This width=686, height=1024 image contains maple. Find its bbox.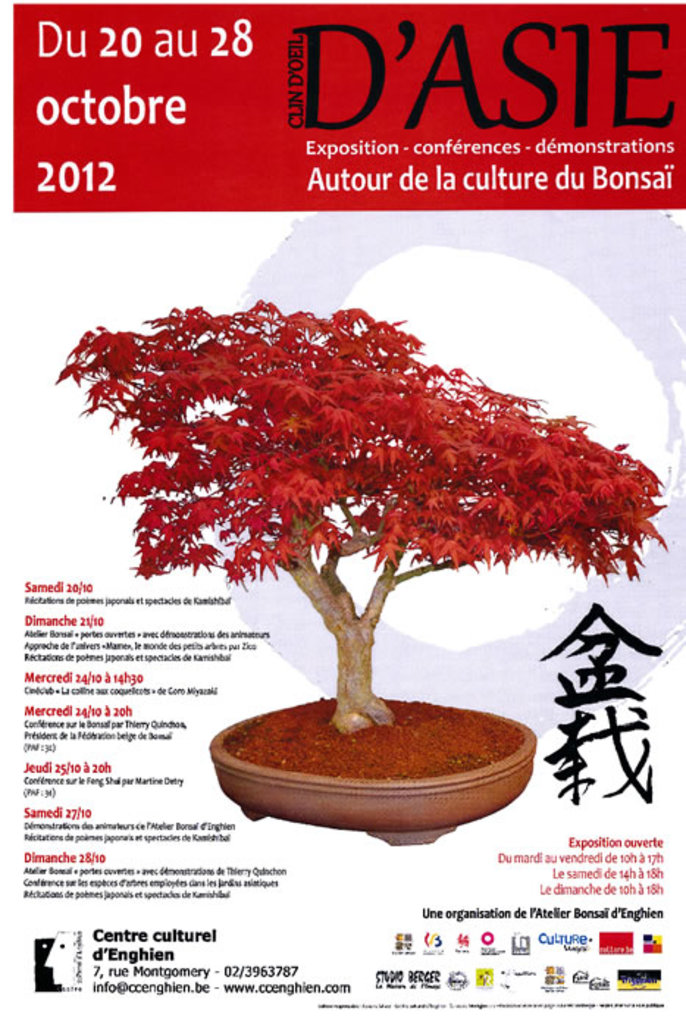
crop(56, 264, 639, 649).
